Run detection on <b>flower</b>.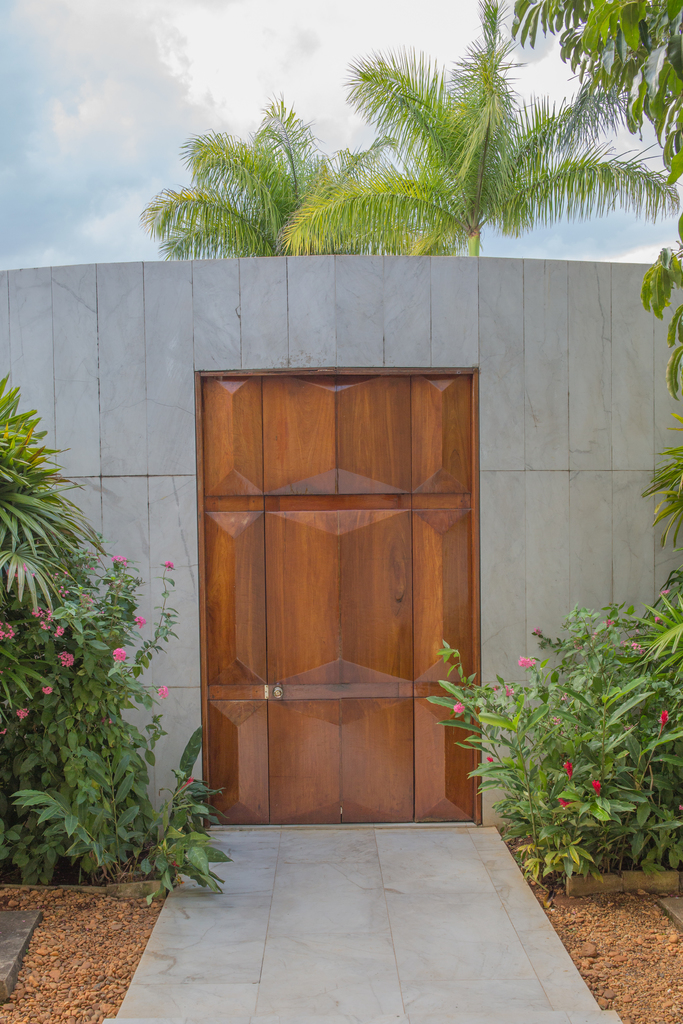
Result: 153/681/171/700.
